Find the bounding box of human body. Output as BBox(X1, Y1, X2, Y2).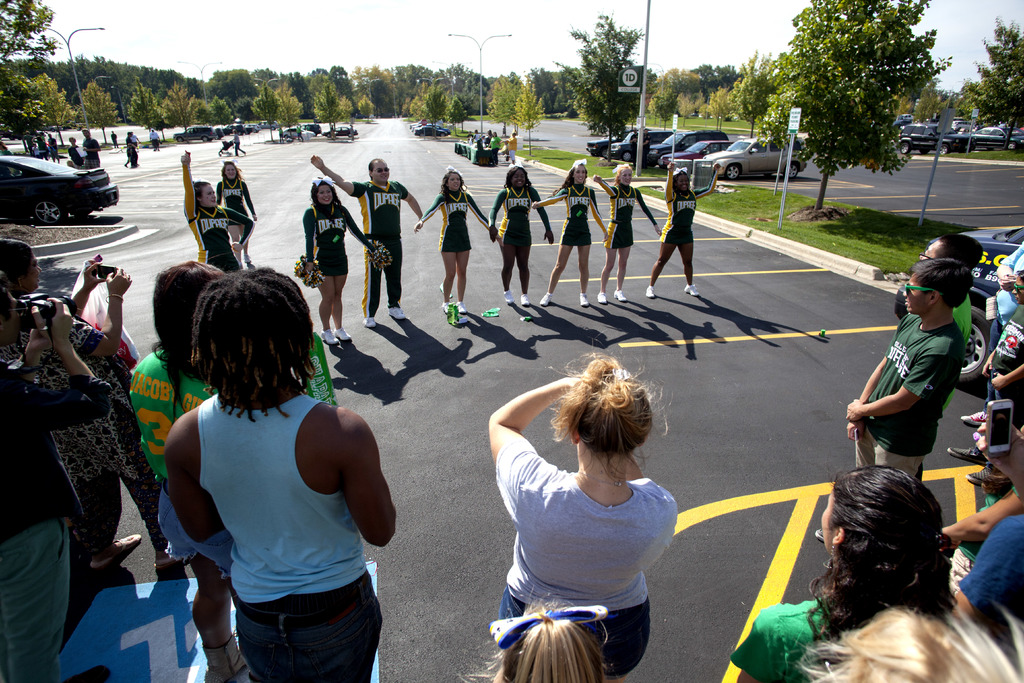
BBox(228, 133, 249, 157).
